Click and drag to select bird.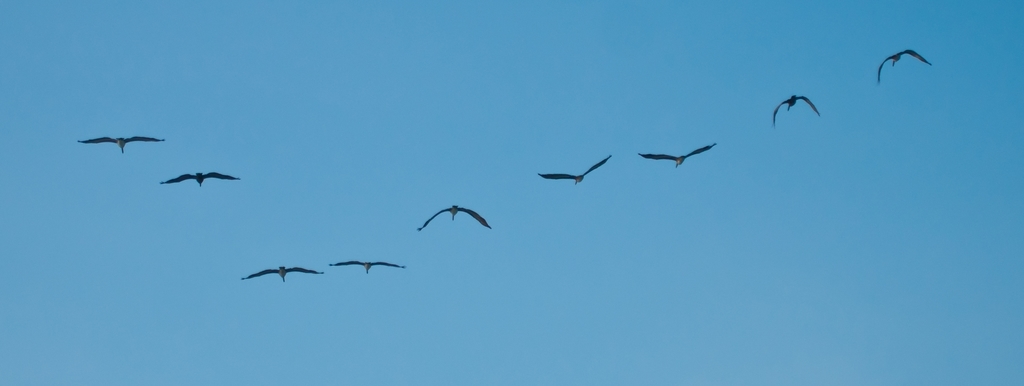
Selection: rect(69, 133, 176, 159).
